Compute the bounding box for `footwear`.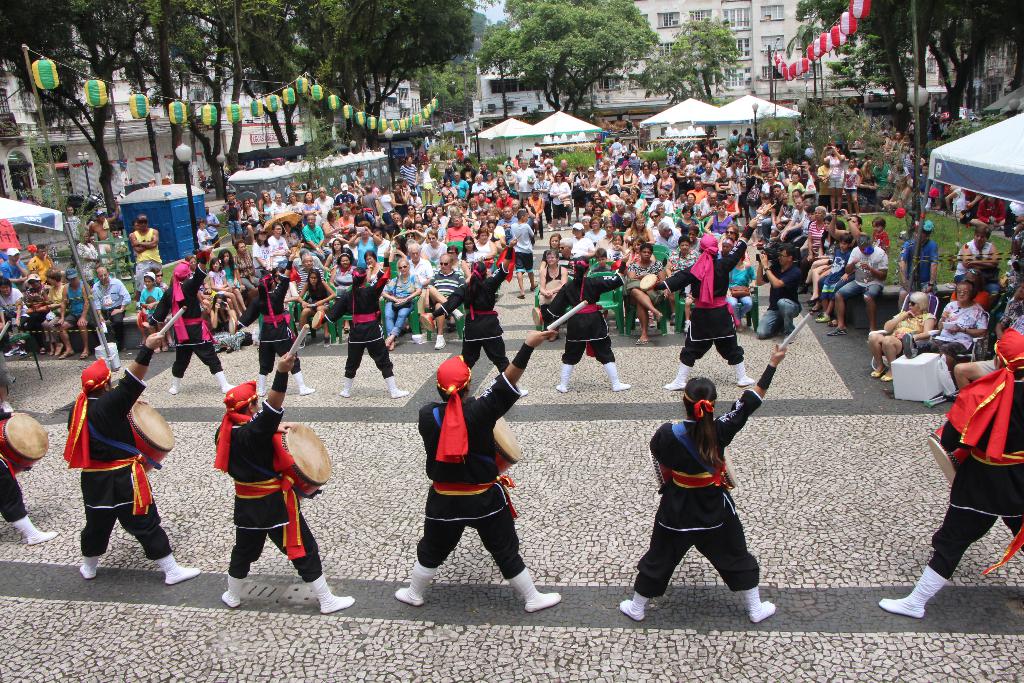
x1=225, y1=575, x2=239, y2=603.
